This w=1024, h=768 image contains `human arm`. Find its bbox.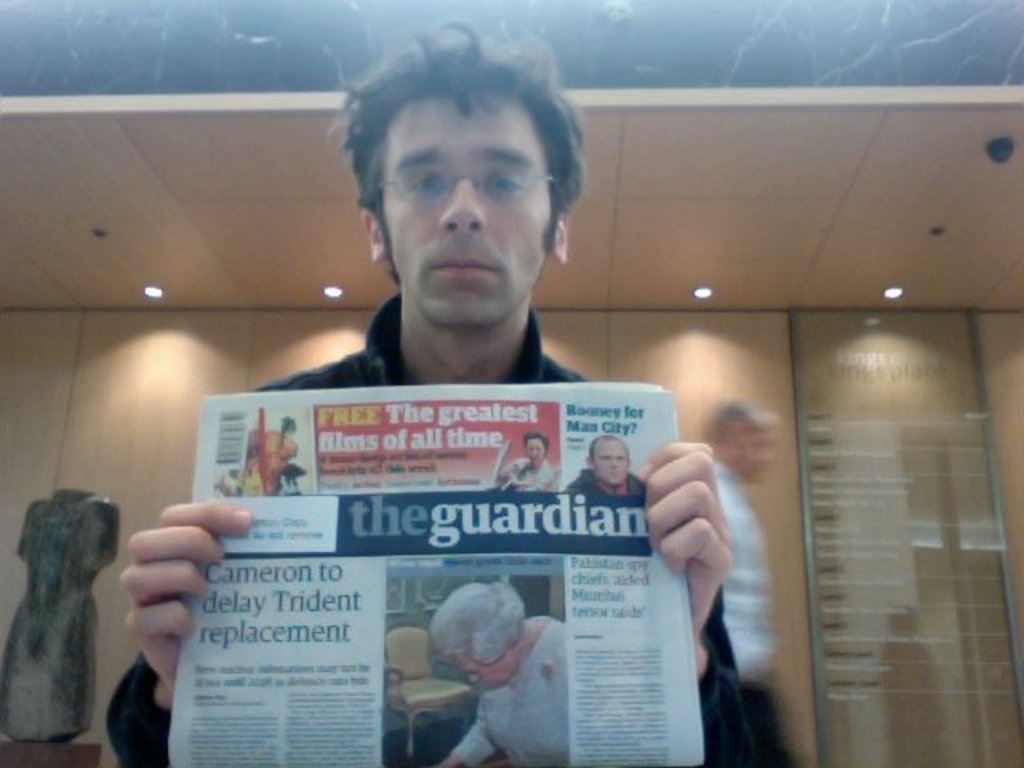
x1=610, y1=390, x2=778, y2=767.
